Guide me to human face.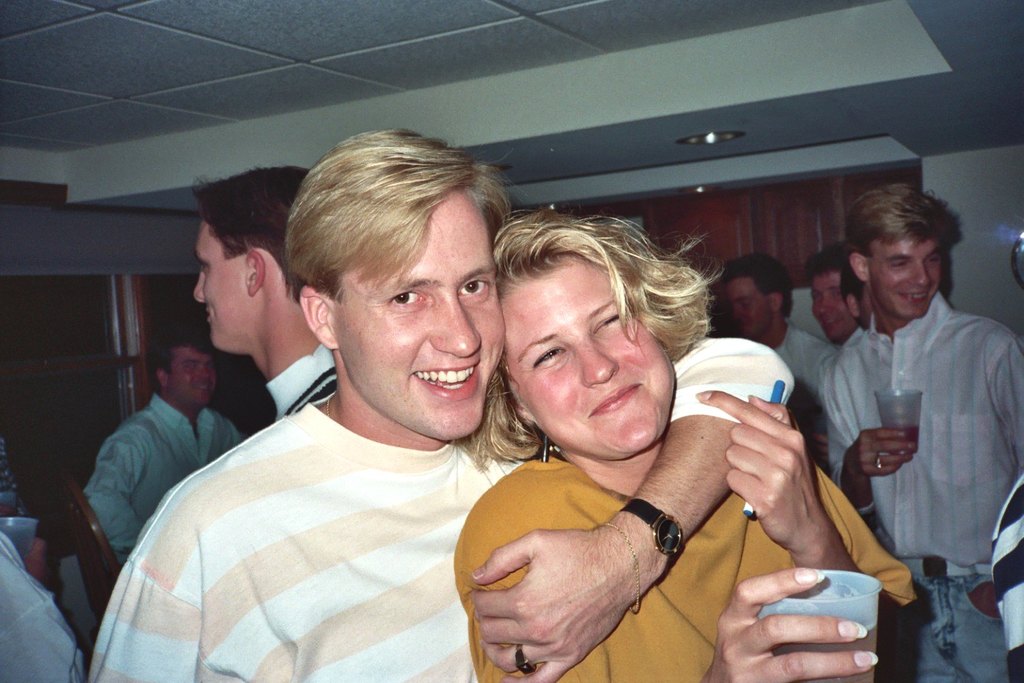
Guidance: x1=721, y1=277, x2=779, y2=337.
